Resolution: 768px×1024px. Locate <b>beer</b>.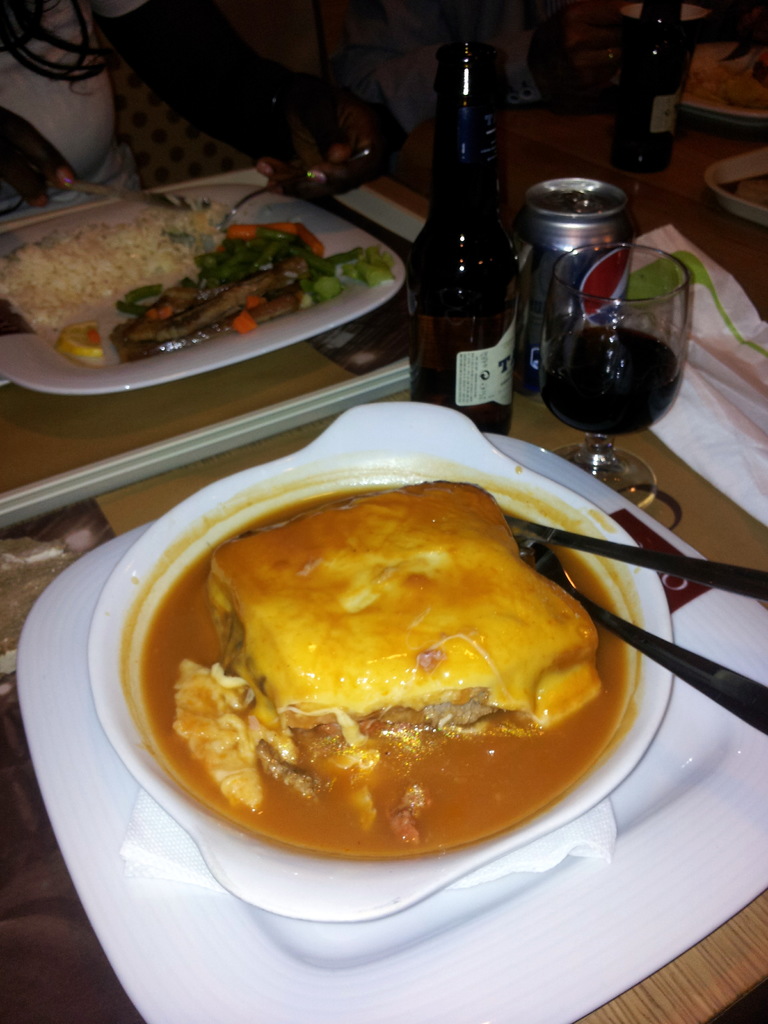
BBox(414, 42, 530, 407).
